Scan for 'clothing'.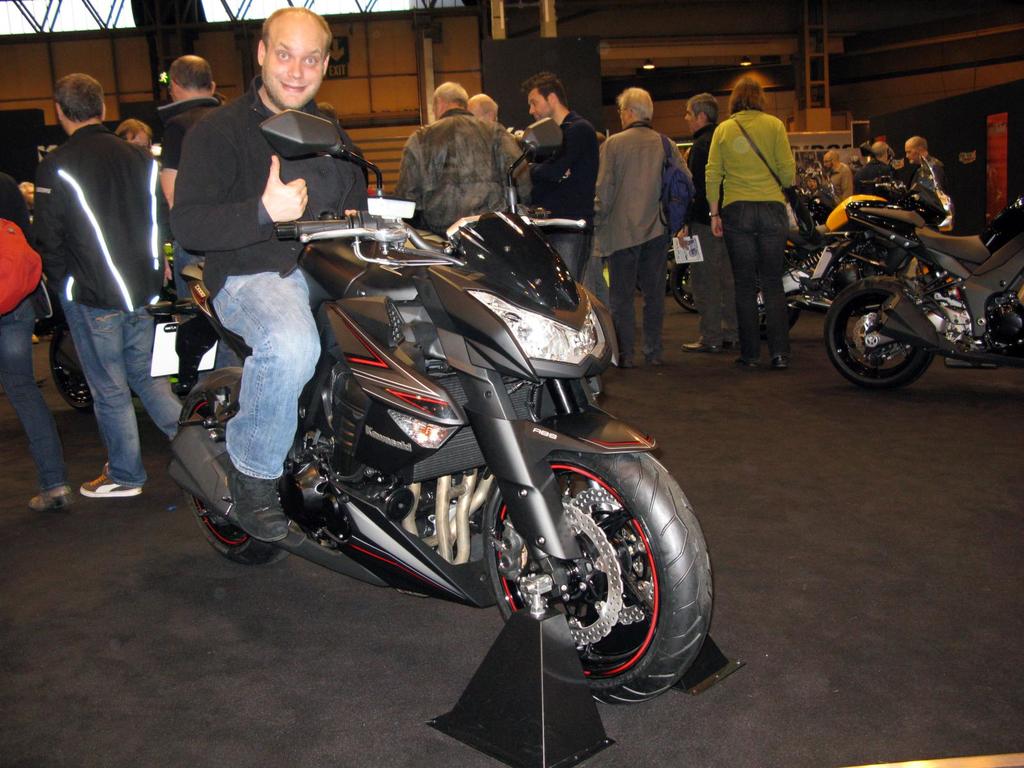
Scan result: BBox(388, 110, 535, 243).
